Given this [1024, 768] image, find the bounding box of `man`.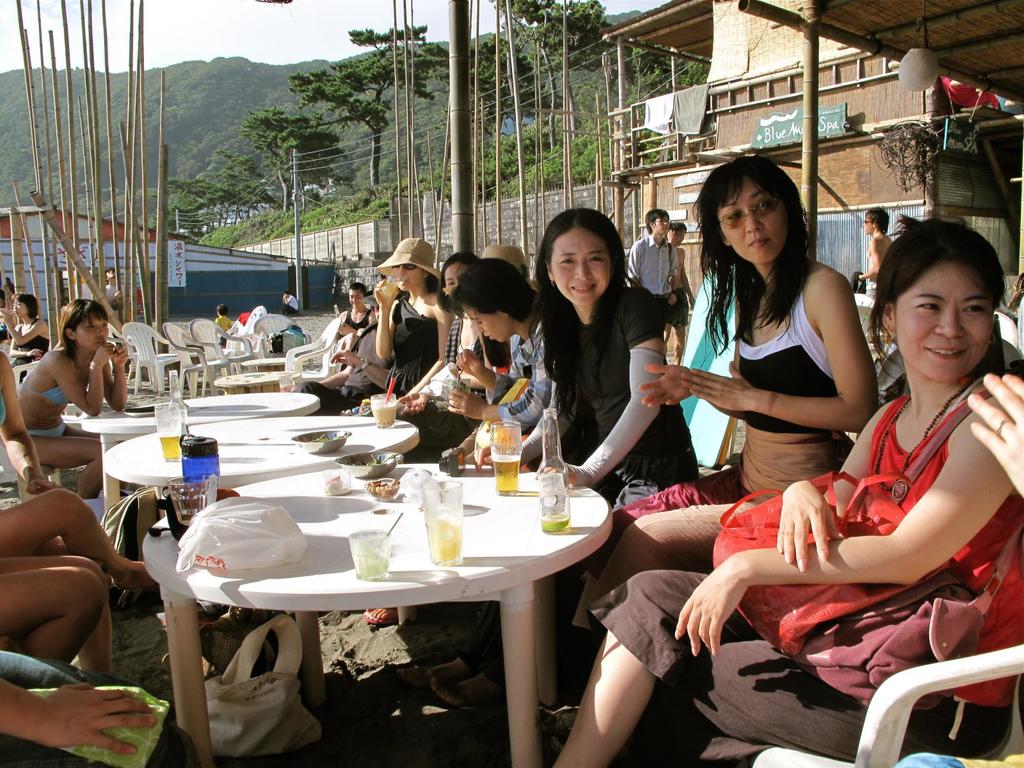
bbox=[625, 206, 680, 329].
